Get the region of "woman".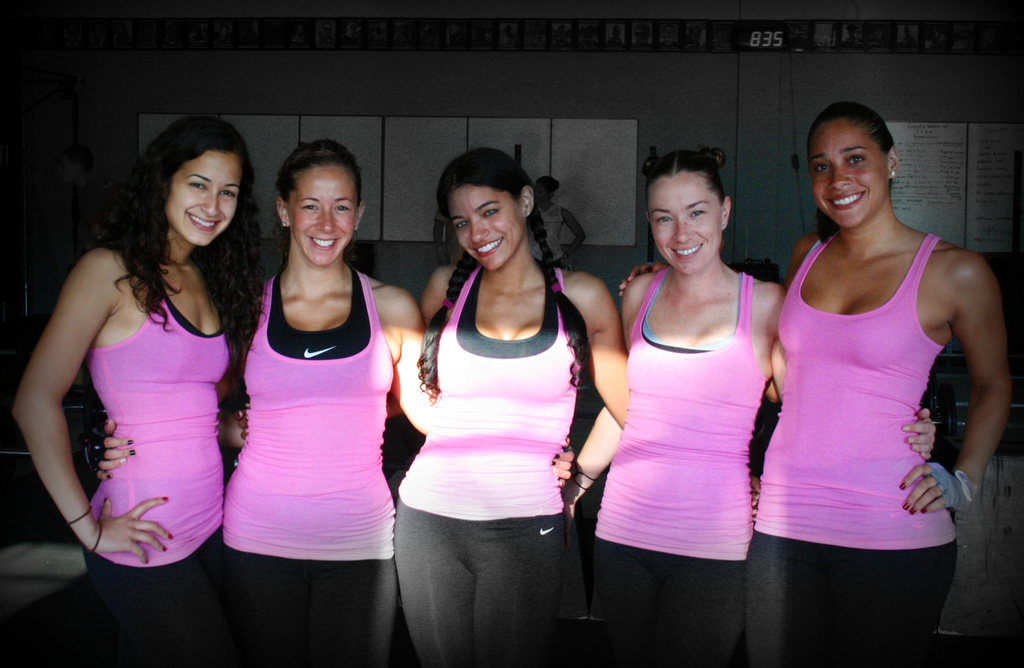
[239, 150, 756, 667].
